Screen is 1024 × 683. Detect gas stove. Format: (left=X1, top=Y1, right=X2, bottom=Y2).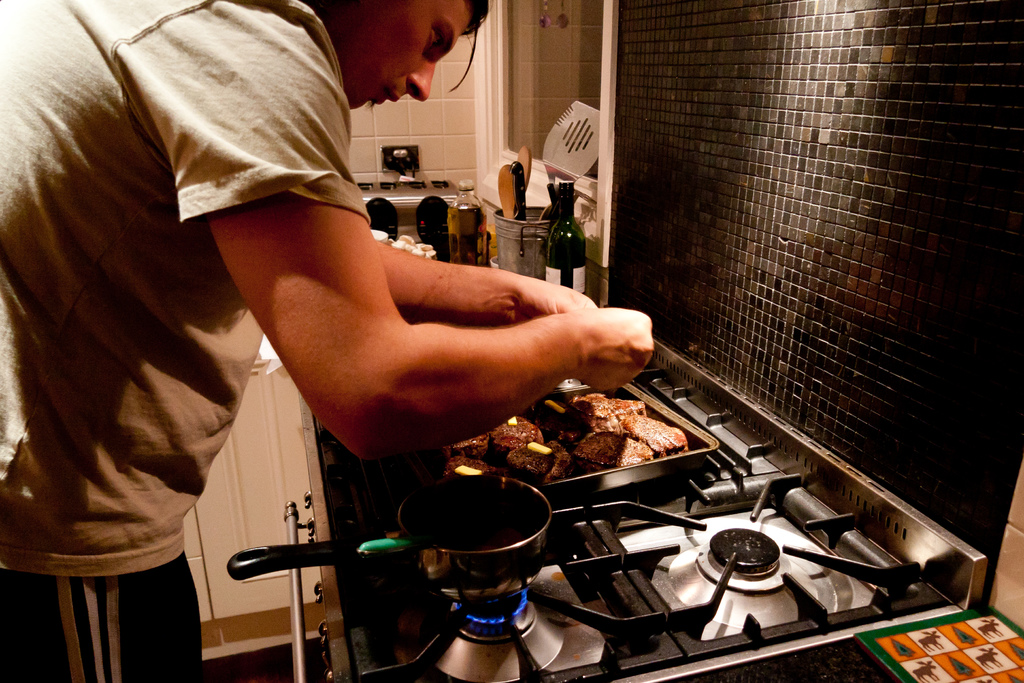
(left=375, top=365, right=943, bottom=682).
